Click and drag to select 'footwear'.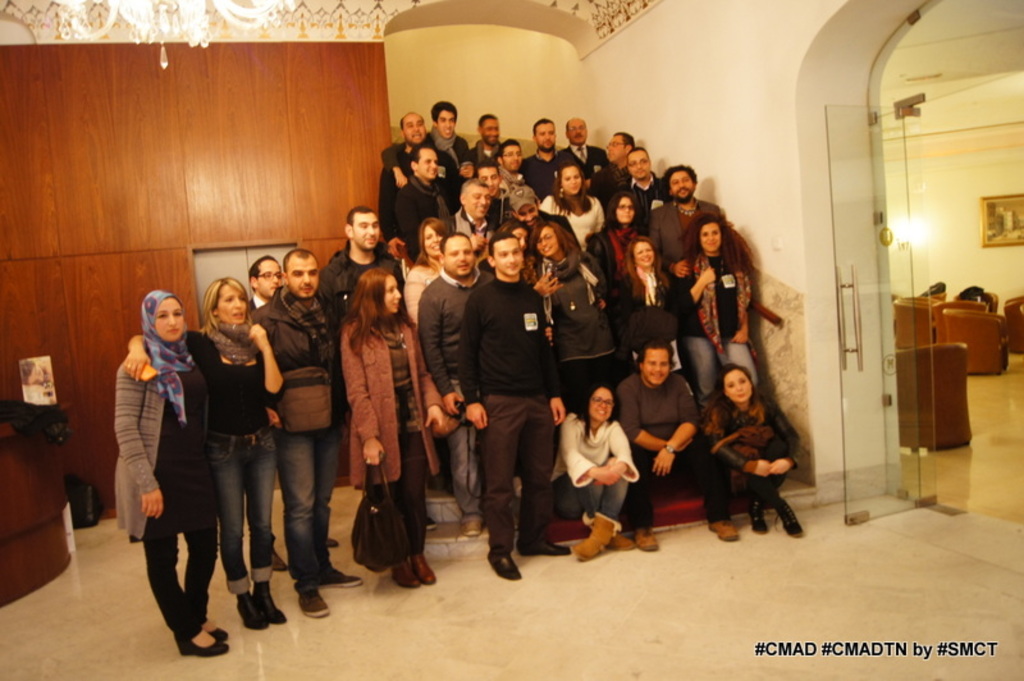
Selection: 777, 493, 803, 538.
